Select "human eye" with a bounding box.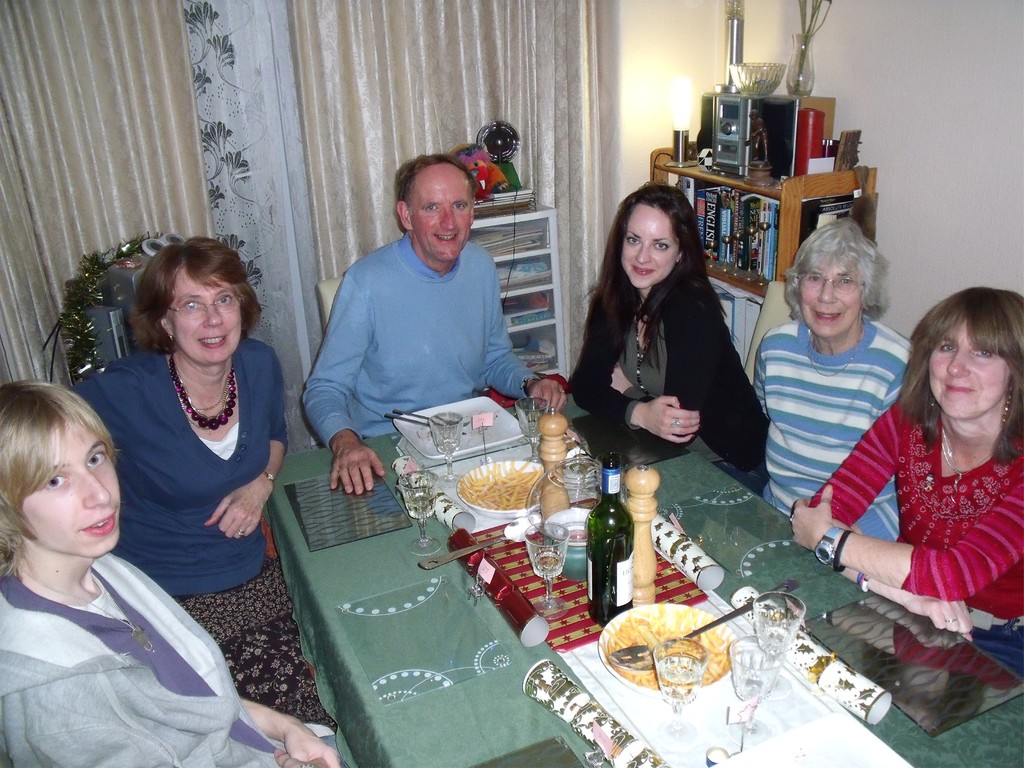
region(216, 294, 234, 306).
